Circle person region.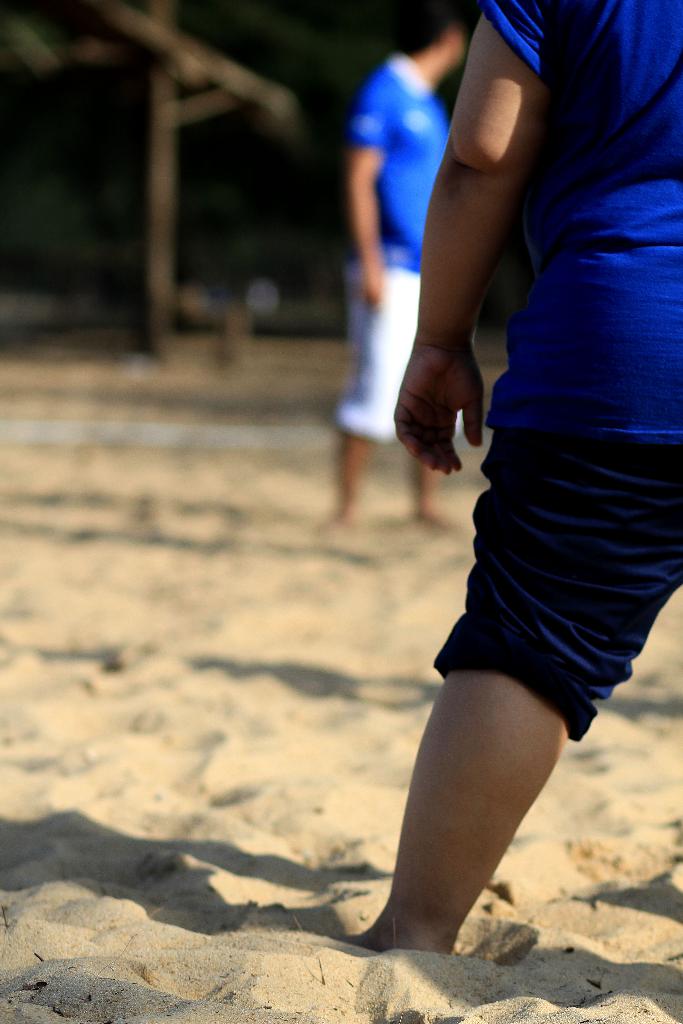
Region: region(386, 0, 682, 956).
